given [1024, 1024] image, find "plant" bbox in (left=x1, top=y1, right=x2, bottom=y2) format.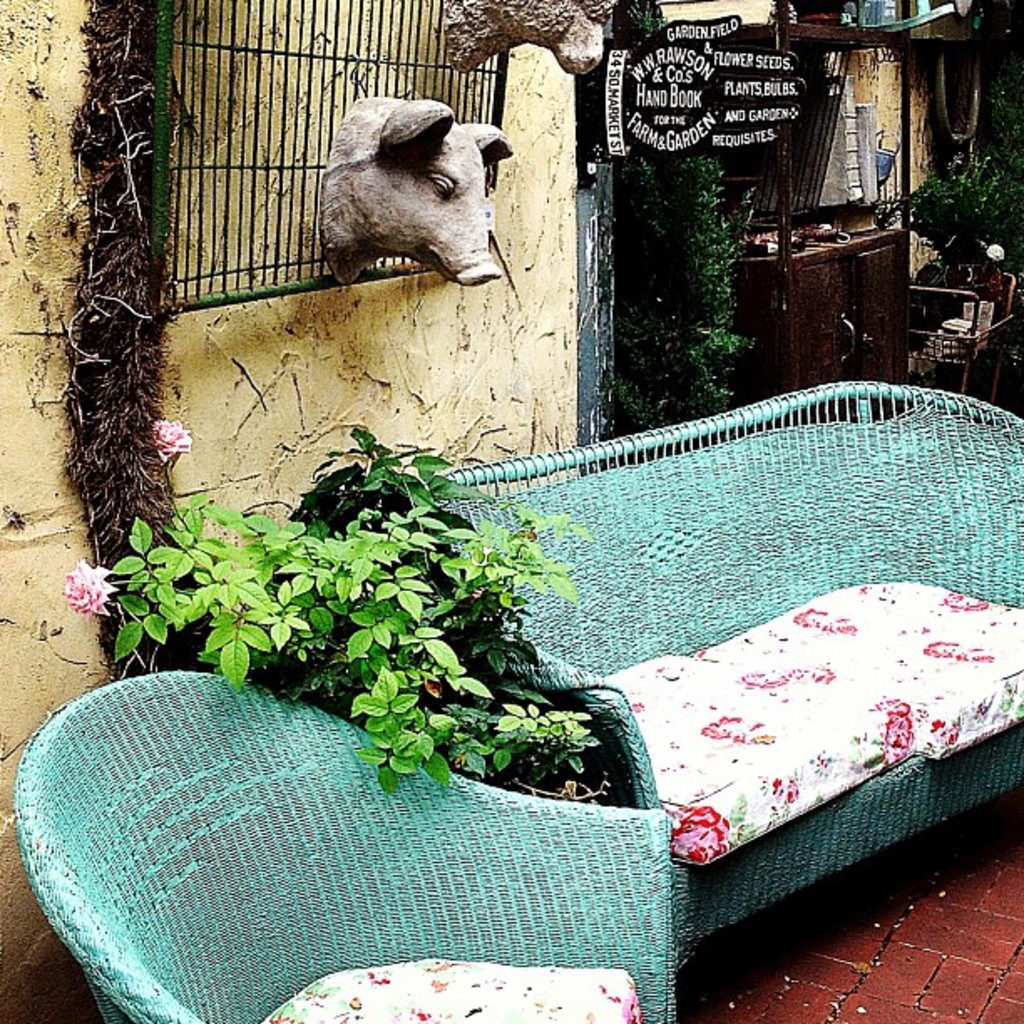
(left=622, top=152, right=756, bottom=425).
